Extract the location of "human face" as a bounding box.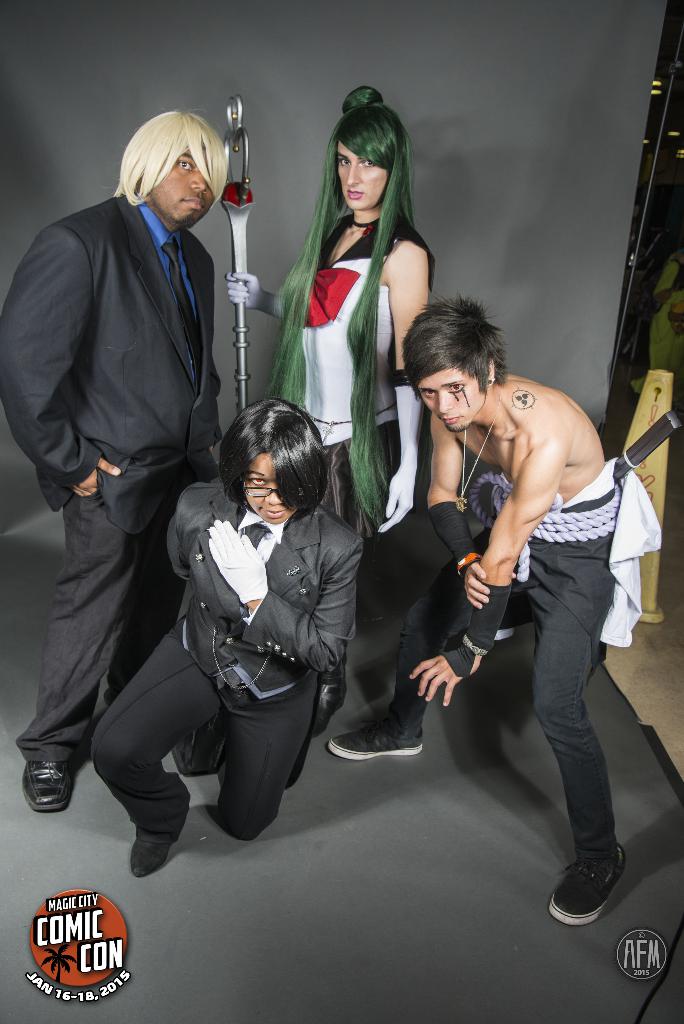
bbox(339, 141, 388, 211).
